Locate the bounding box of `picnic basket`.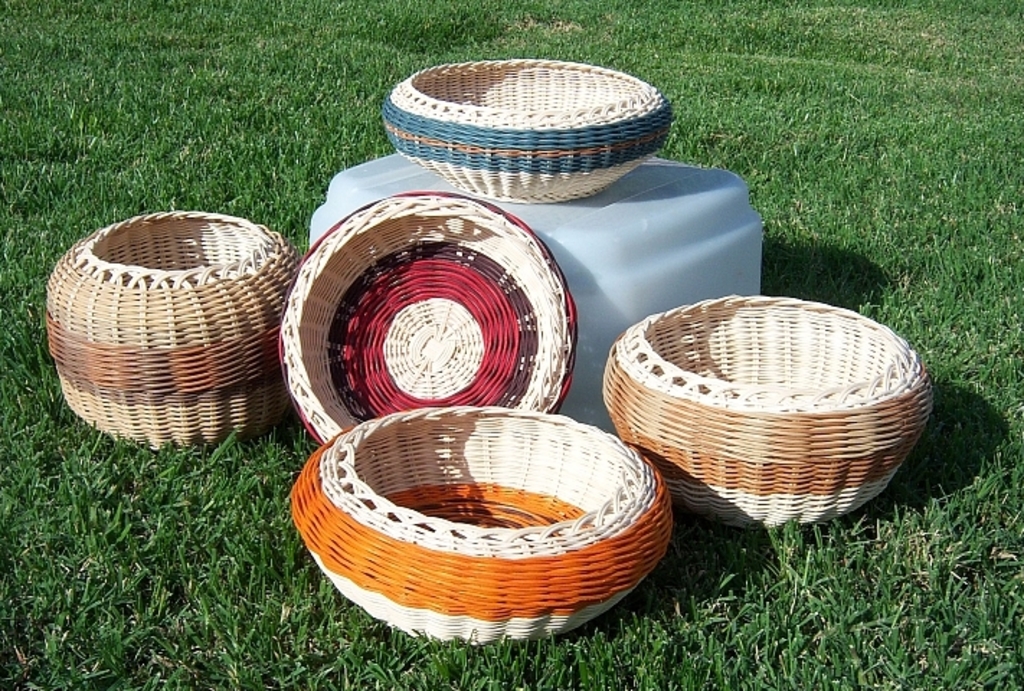
Bounding box: [278,189,578,446].
